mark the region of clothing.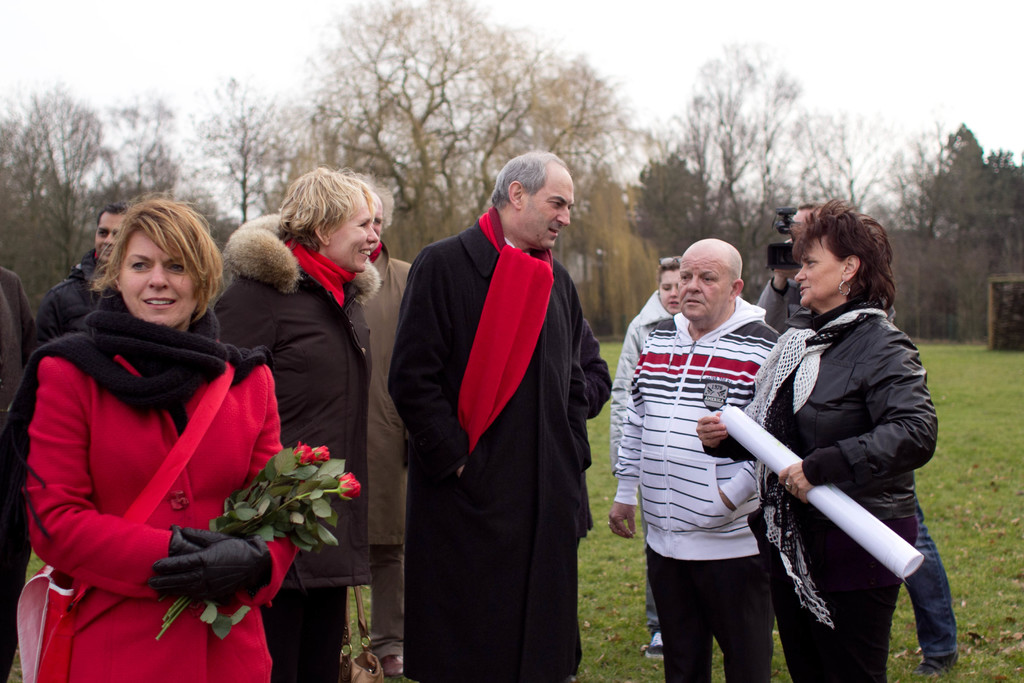
Region: [37,247,111,350].
